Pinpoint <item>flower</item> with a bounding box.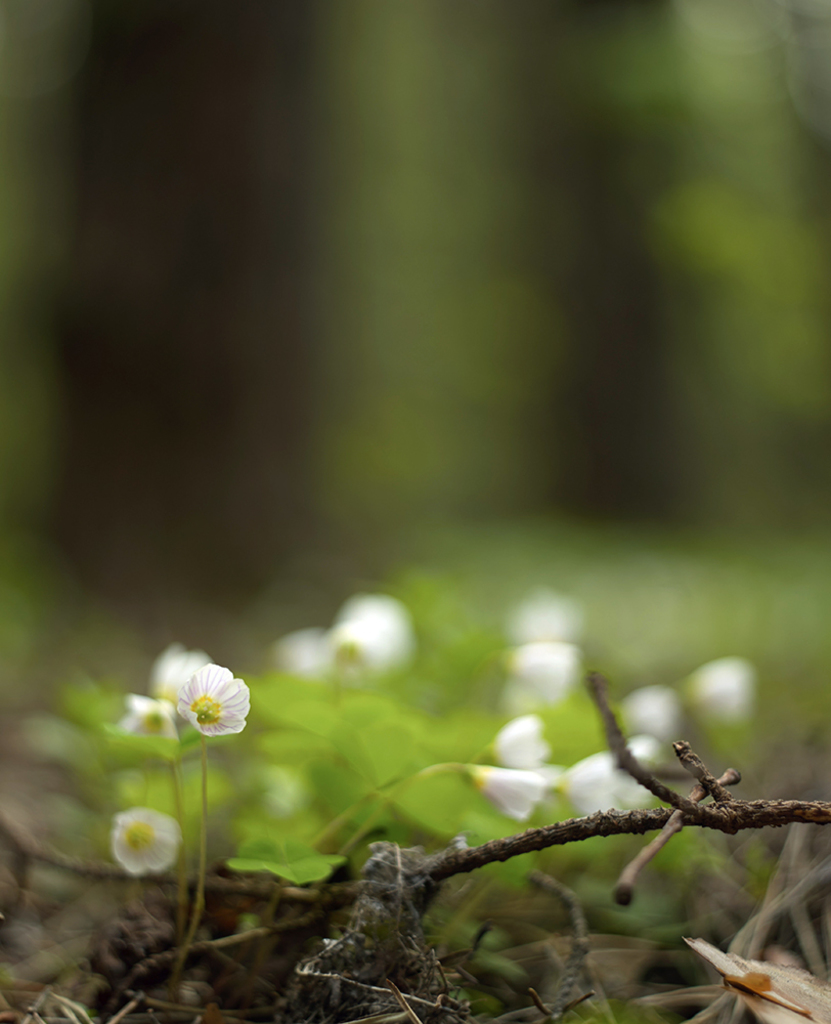
{"x1": 124, "y1": 691, "x2": 186, "y2": 754}.
